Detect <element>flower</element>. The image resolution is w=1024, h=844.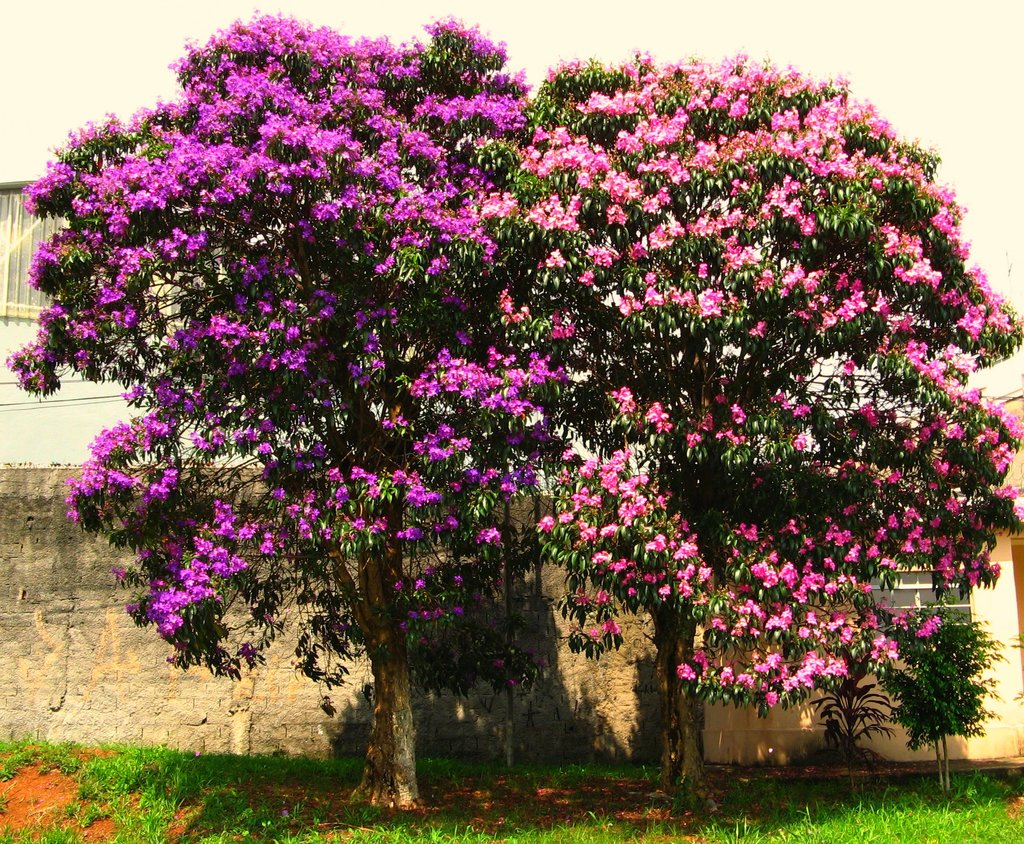
locate(680, 665, 694, 678).
